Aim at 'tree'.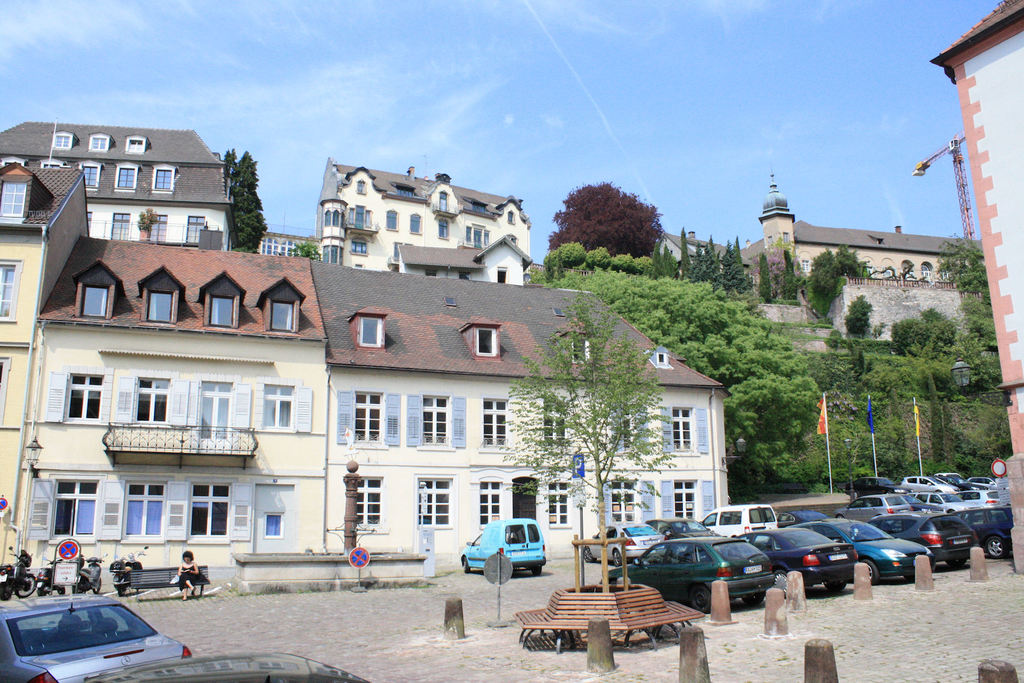
Aimed at x1=564 y1=170 x2=669 y2=267.
